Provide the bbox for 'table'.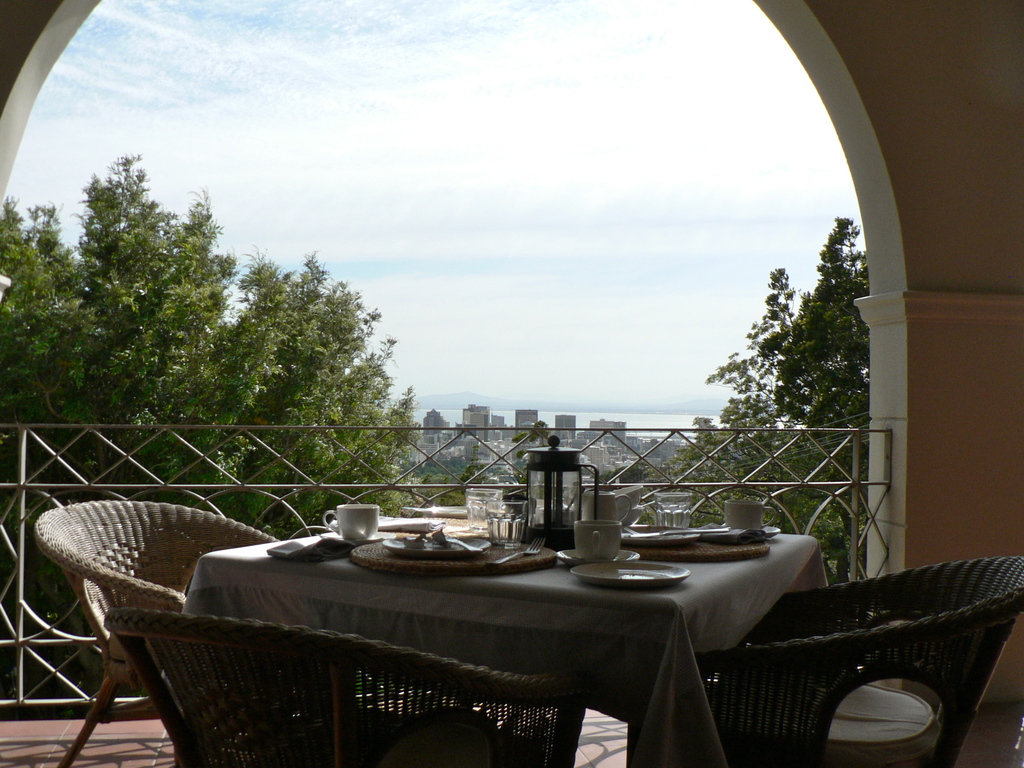
BBox(97, 514, 888, 757).
